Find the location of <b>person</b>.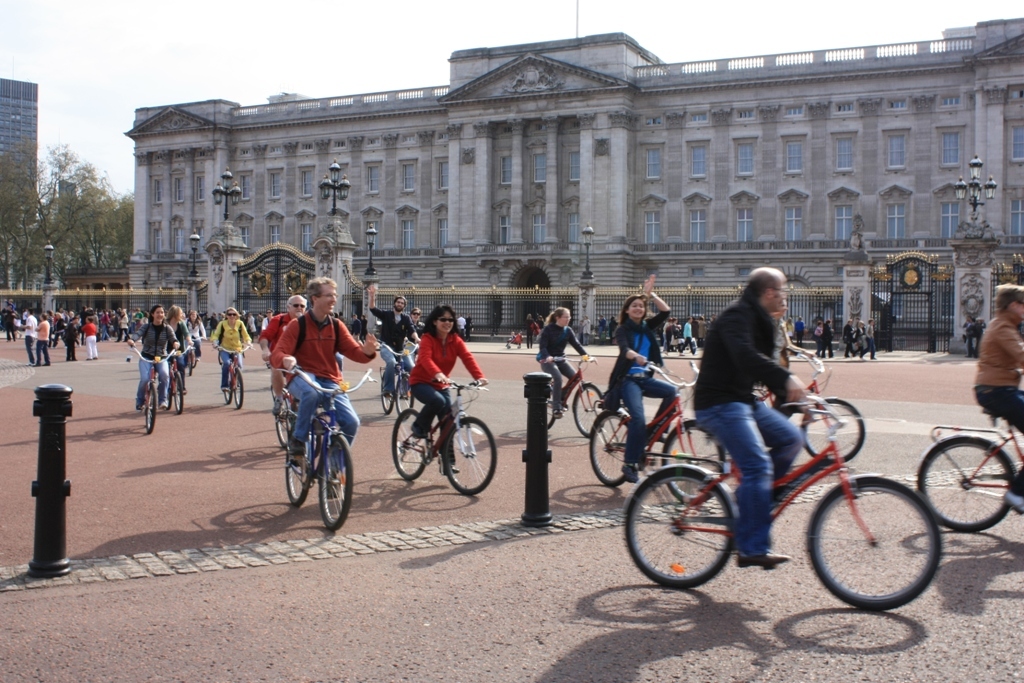
Location: Rect(340, 308, 370, 335).
